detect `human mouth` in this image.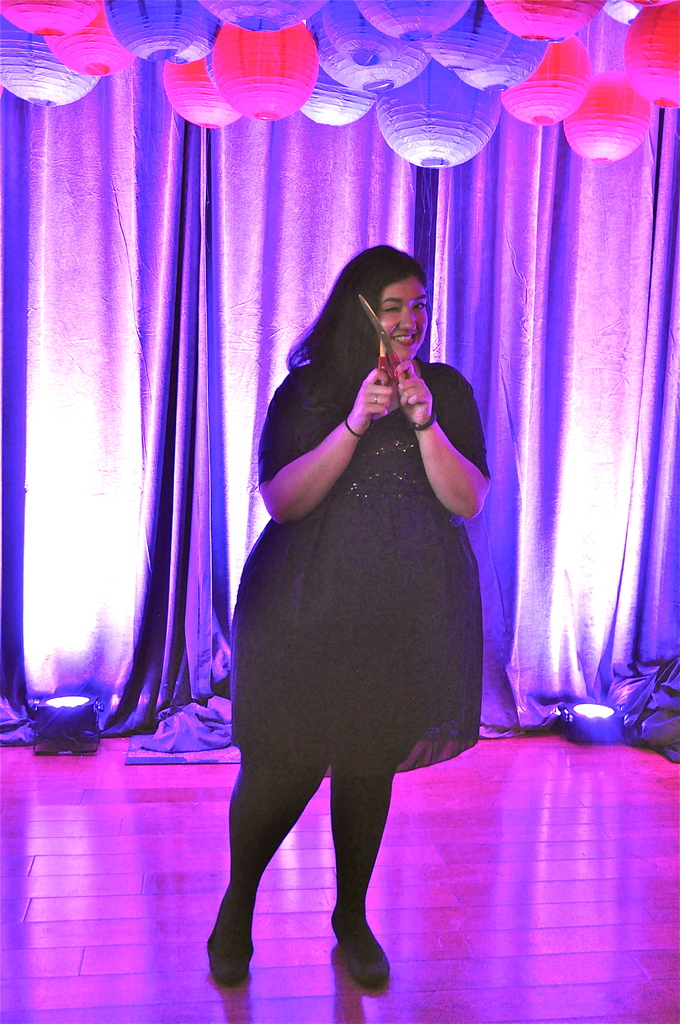
Detection: <bbox>388, 331, 421, 350</bbox>.
